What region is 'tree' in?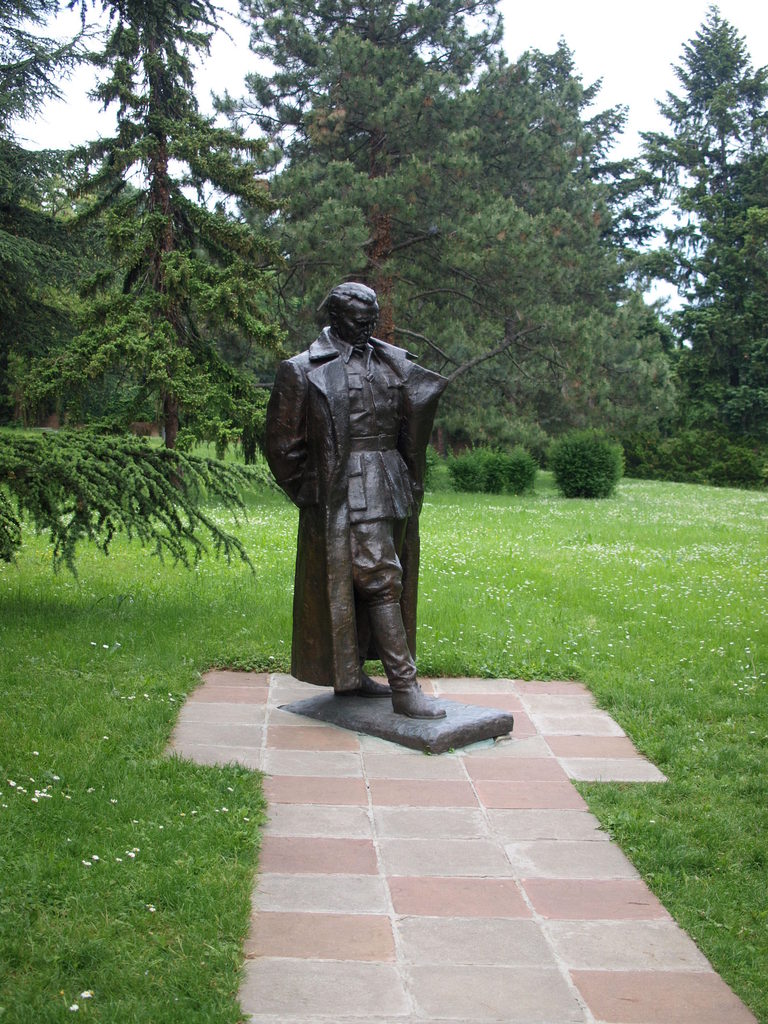
BBox(247, 0, 486, 359).
